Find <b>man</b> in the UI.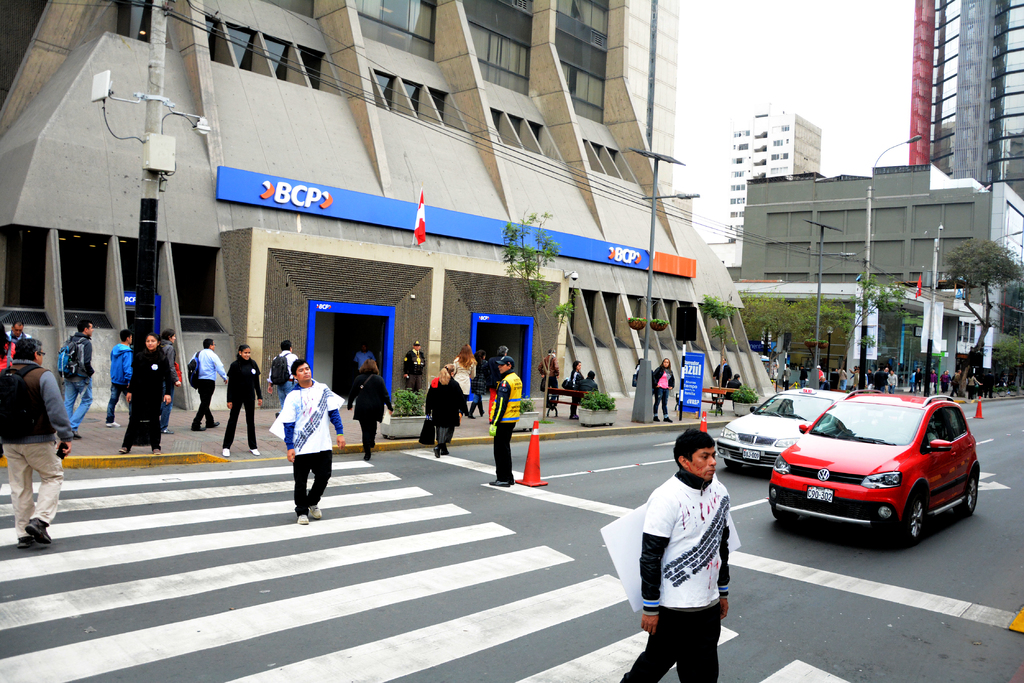
UI element at BBox(264, 342, 302, 413).
